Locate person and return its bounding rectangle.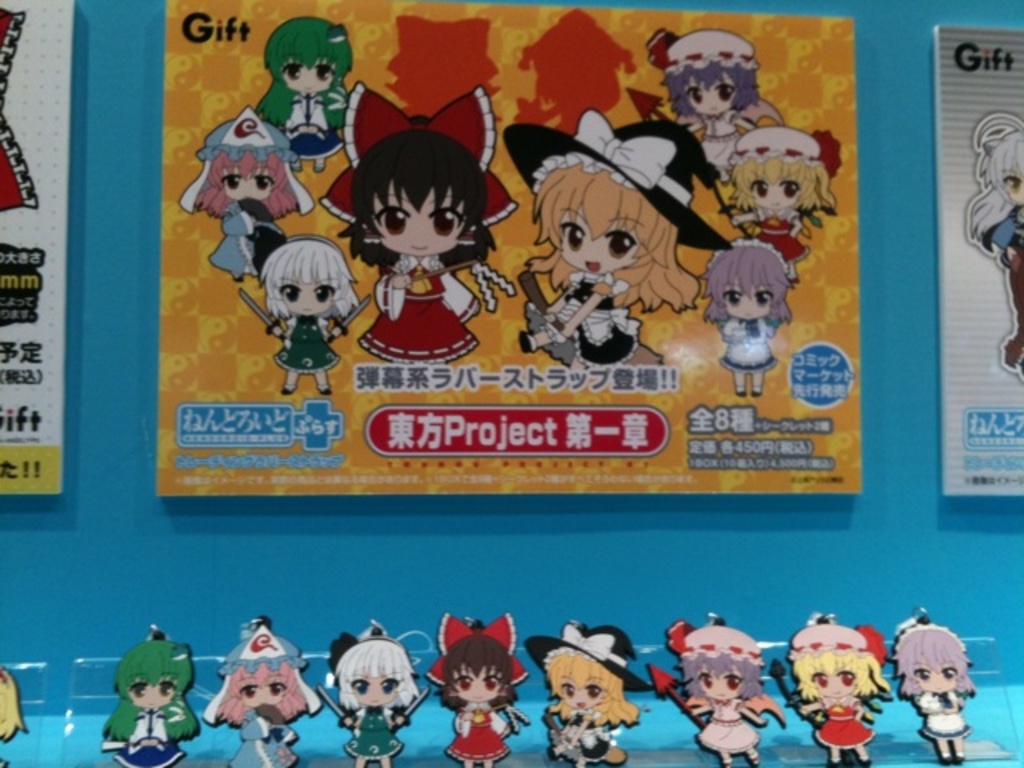
crop(422, 614, 528, 766).
